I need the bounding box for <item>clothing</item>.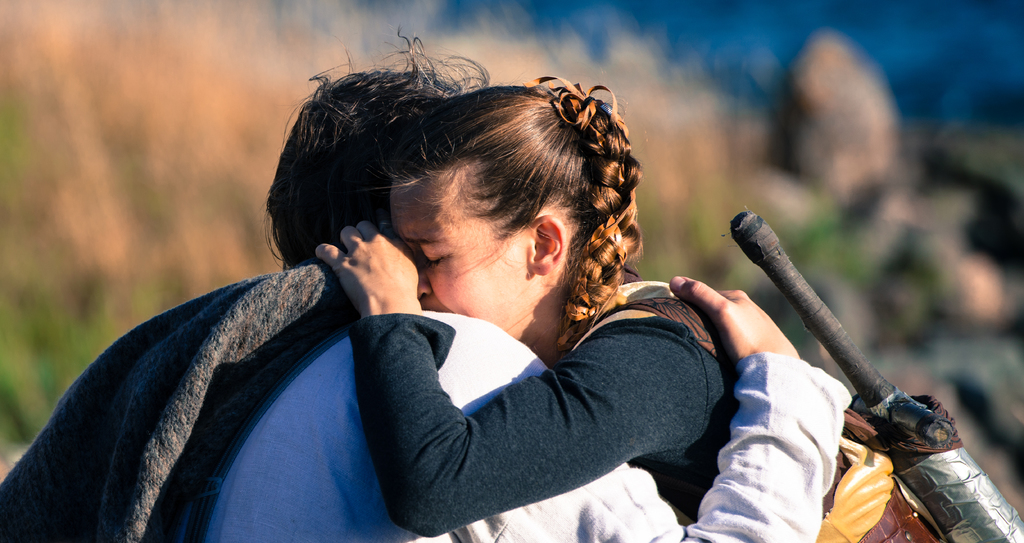
Here it is: (0,261,849,542).
